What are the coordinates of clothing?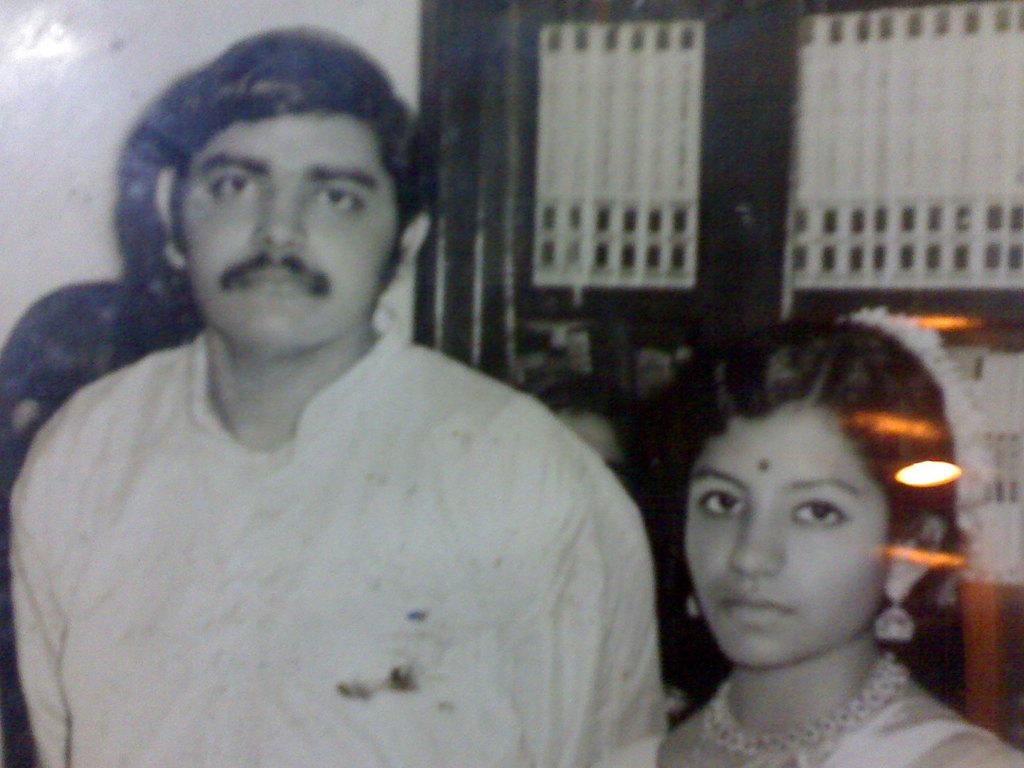
<bbox>2, 248, 661, 764</bbox>.
